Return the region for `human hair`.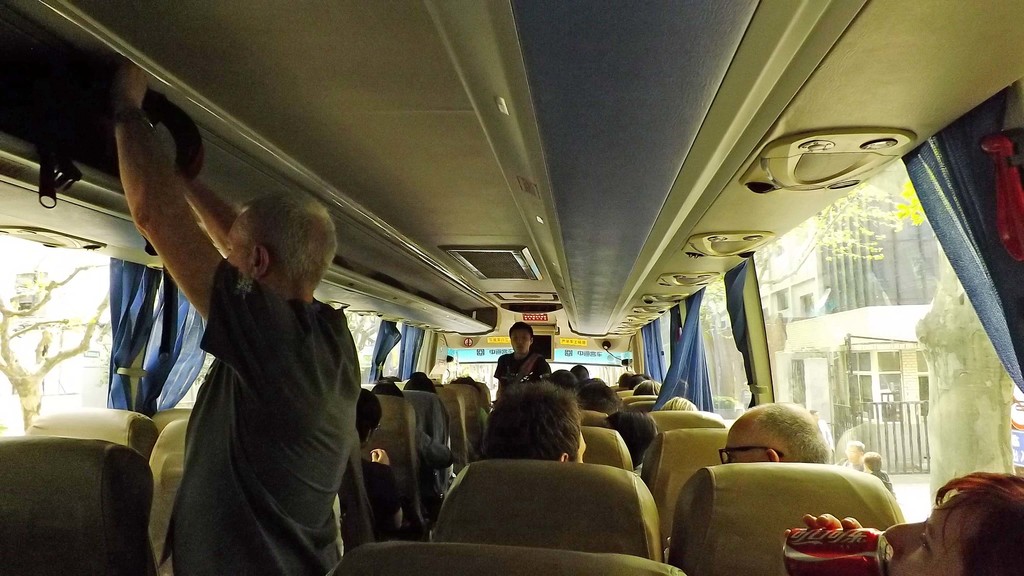
region(860, 452, 880, 472).
